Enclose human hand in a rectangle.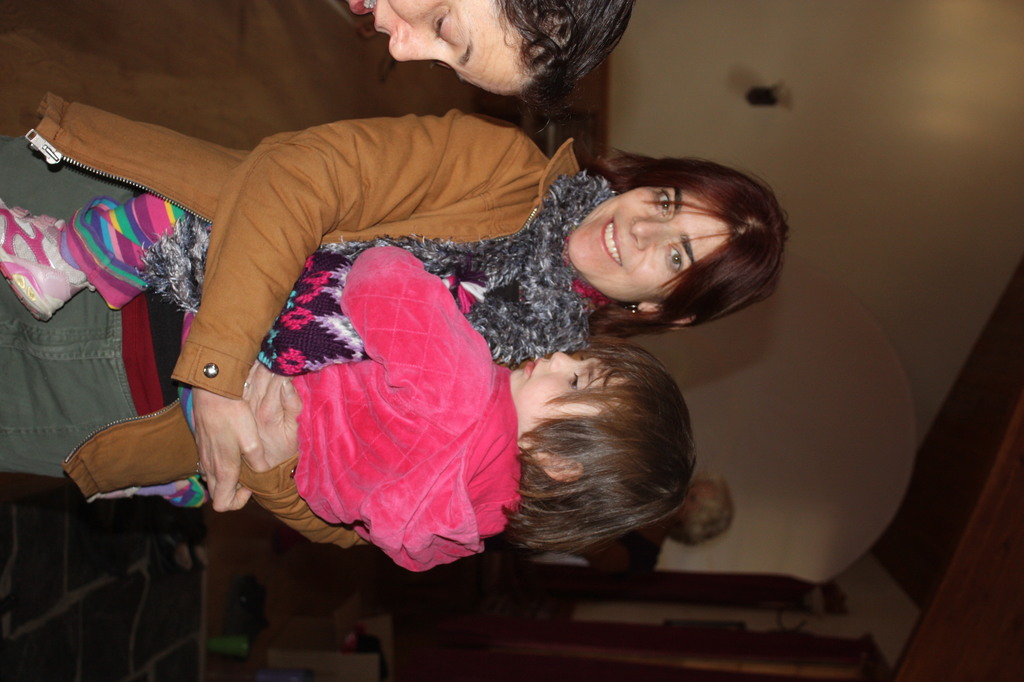
(x1=240, y1=357, x2=302, y2=472).
